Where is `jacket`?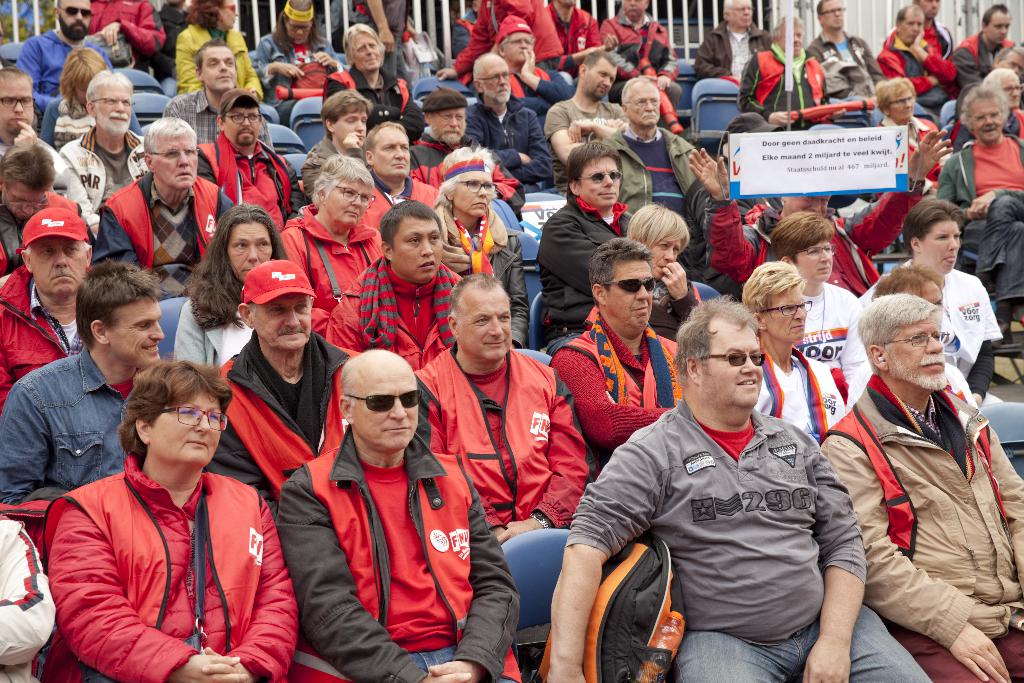
bbox=[544, 307, 689, 473].
